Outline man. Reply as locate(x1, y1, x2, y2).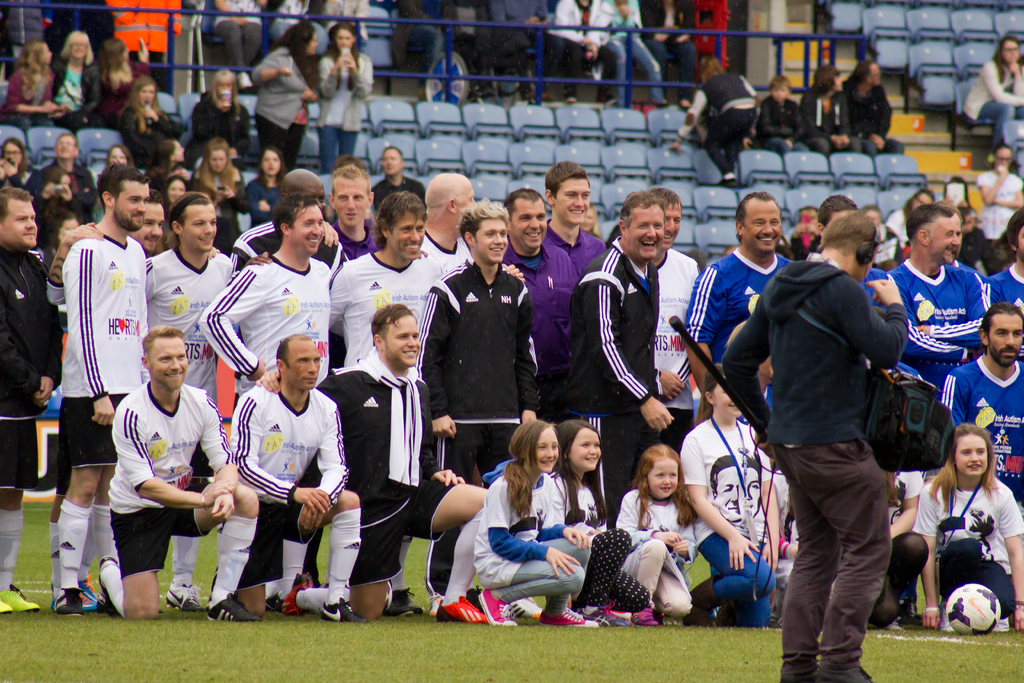
locate(573, 189, 677, 536).
